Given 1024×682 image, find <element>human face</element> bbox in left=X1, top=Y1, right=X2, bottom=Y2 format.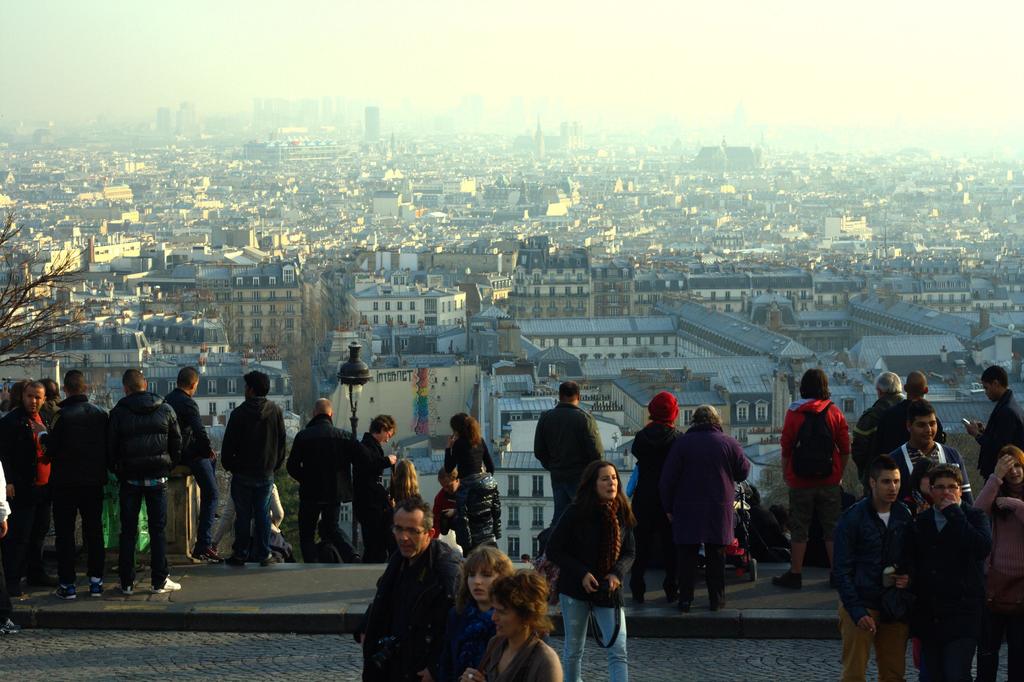
left=24, top=388, right=41, bottom=417.
